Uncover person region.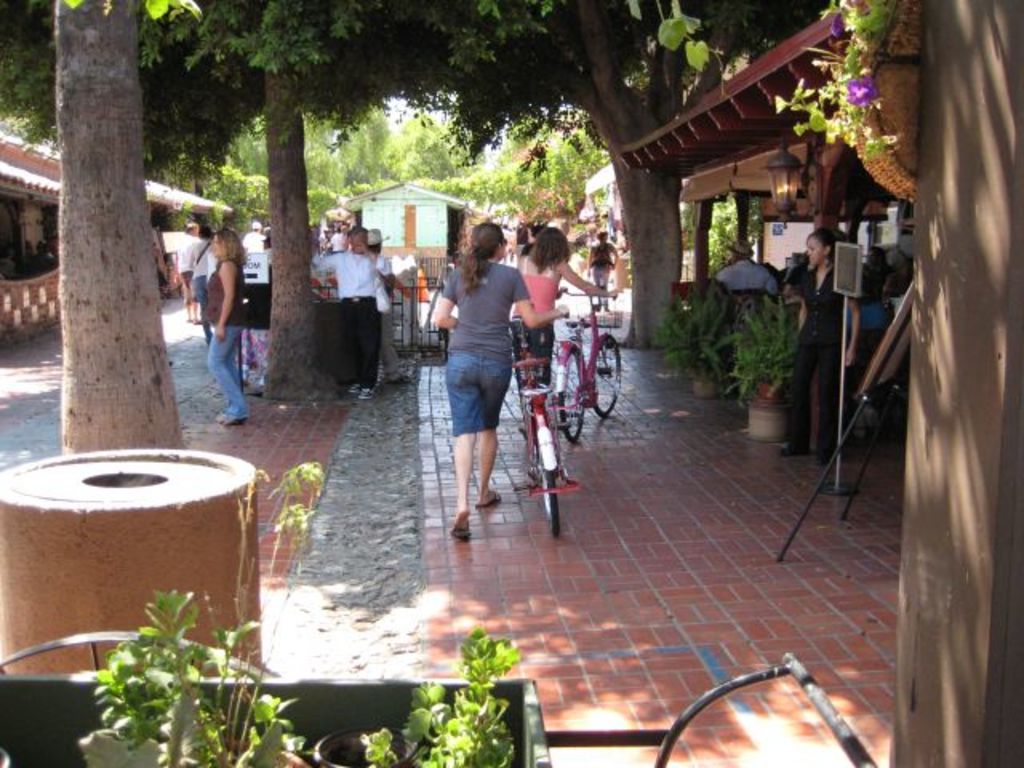
Uncovered: [211, 226, 240, 421].
